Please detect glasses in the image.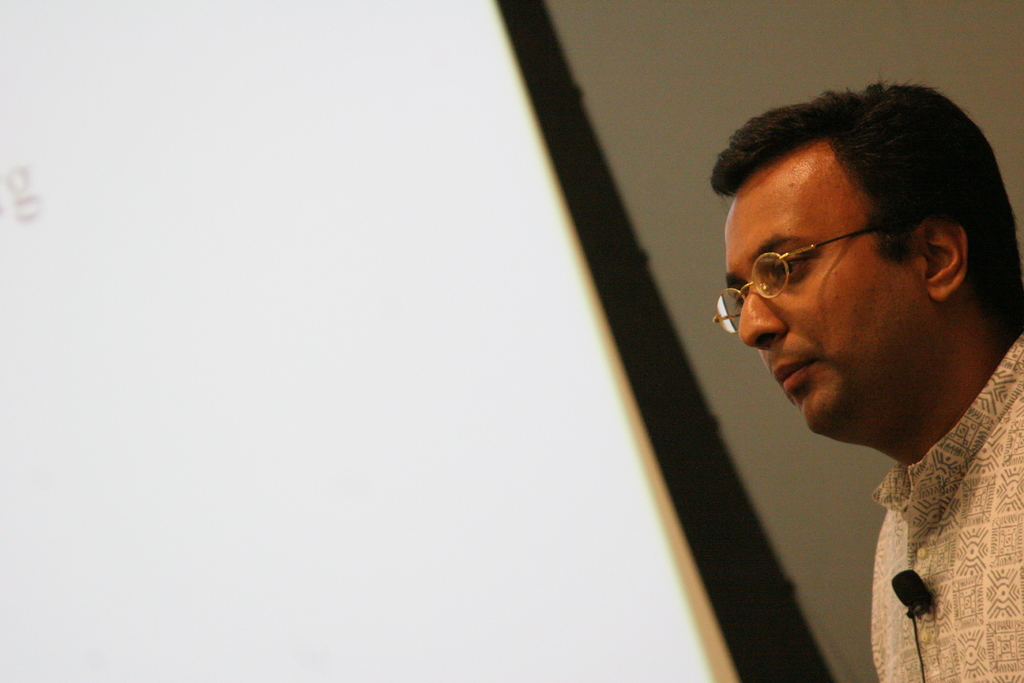
<region>763, 220, 883, 300</region>.
